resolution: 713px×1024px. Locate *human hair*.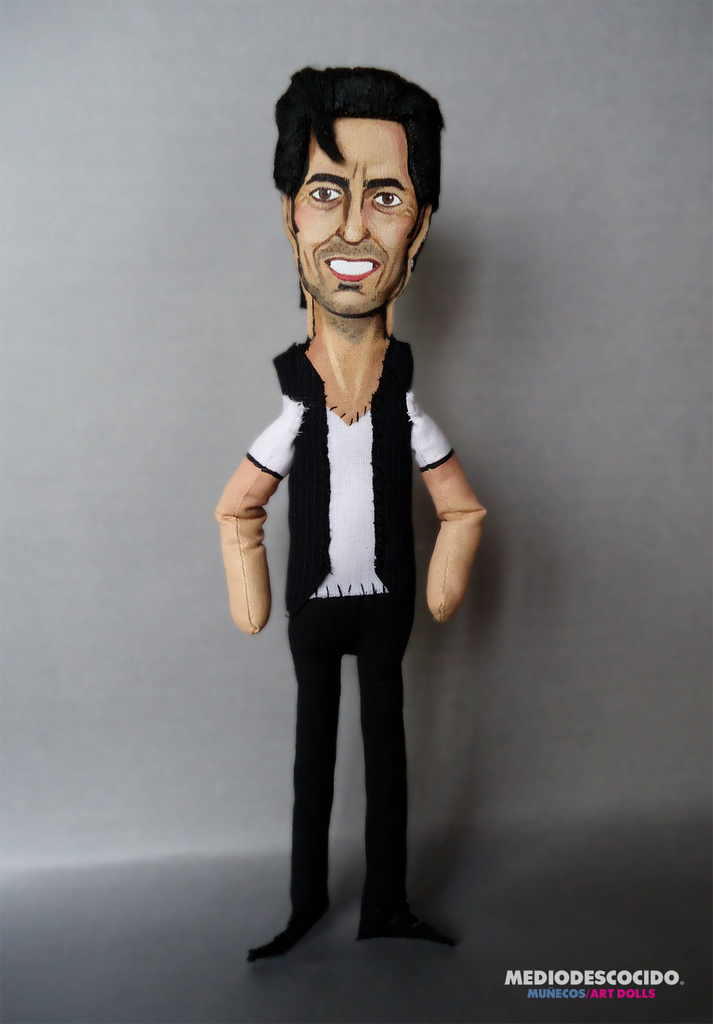
bbox=[281, 70, 433, 191].
